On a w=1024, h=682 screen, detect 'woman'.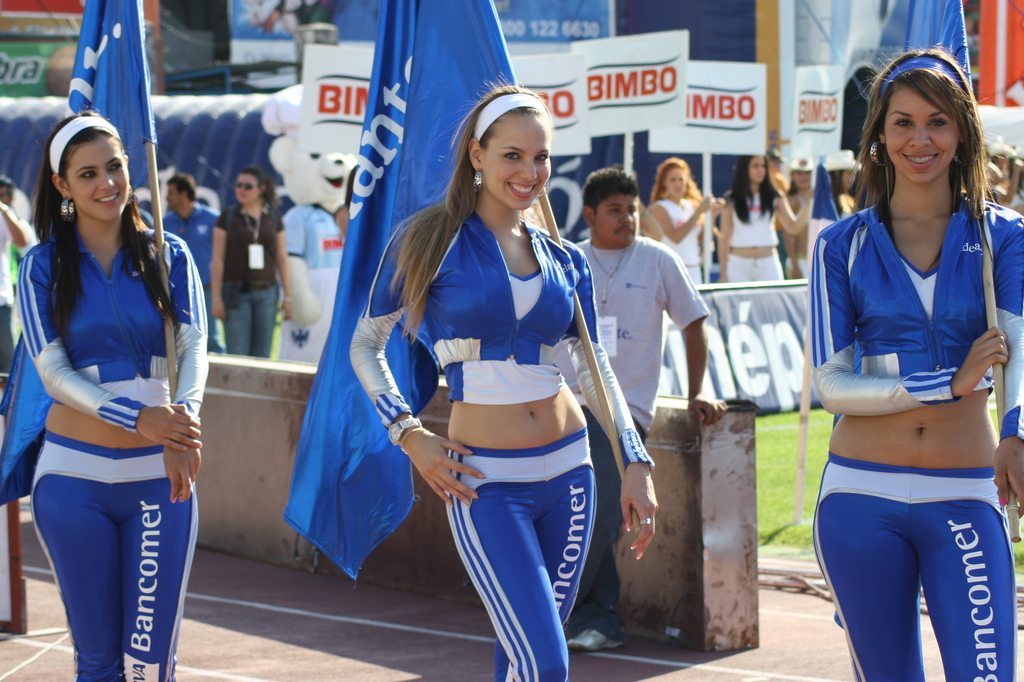
pyautogui.locateOnScreen(806, 35, 1023, 672).
